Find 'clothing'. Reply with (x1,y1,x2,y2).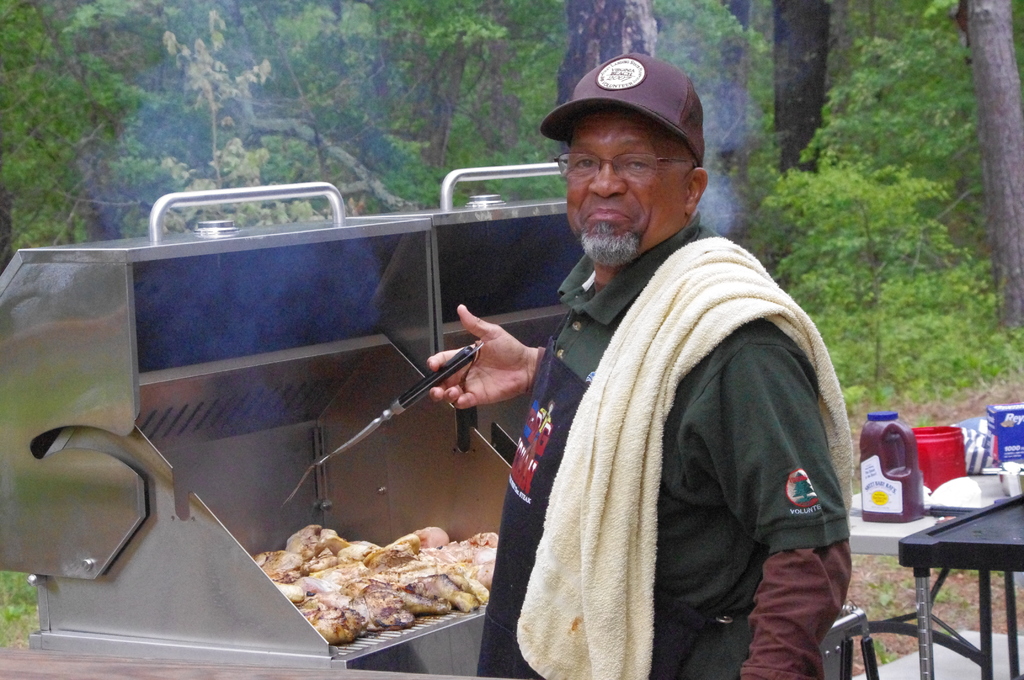
(476,216,855,679).
